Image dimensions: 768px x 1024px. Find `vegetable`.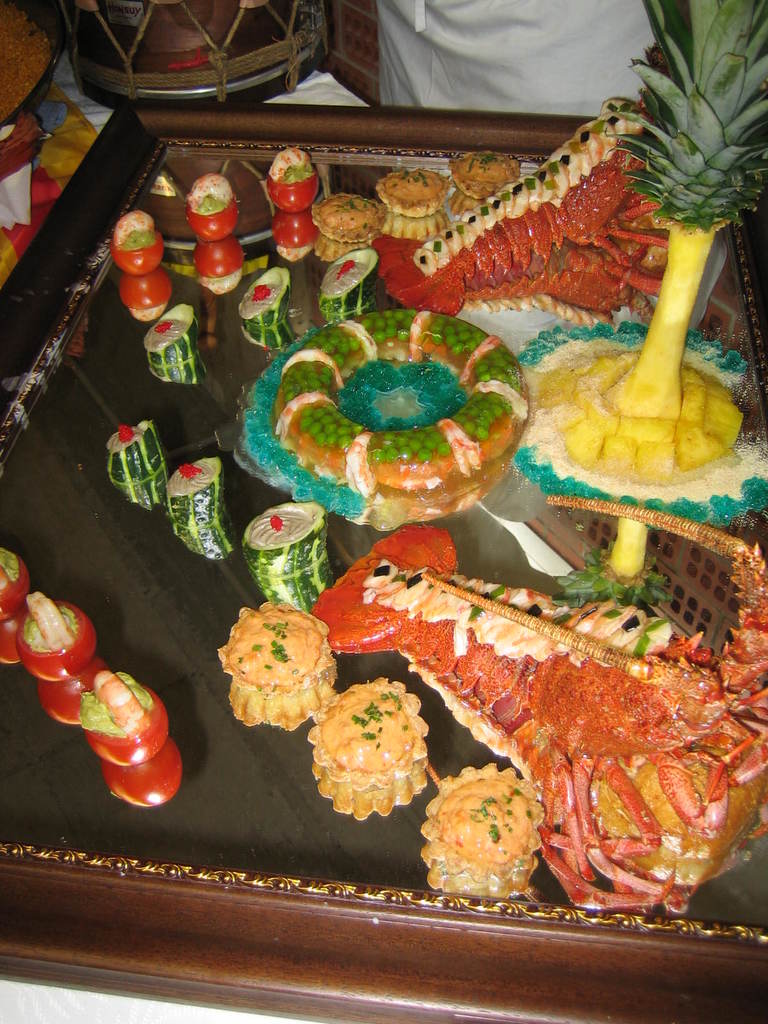
<bbox>272, 148, 317, 211</bbox>.
